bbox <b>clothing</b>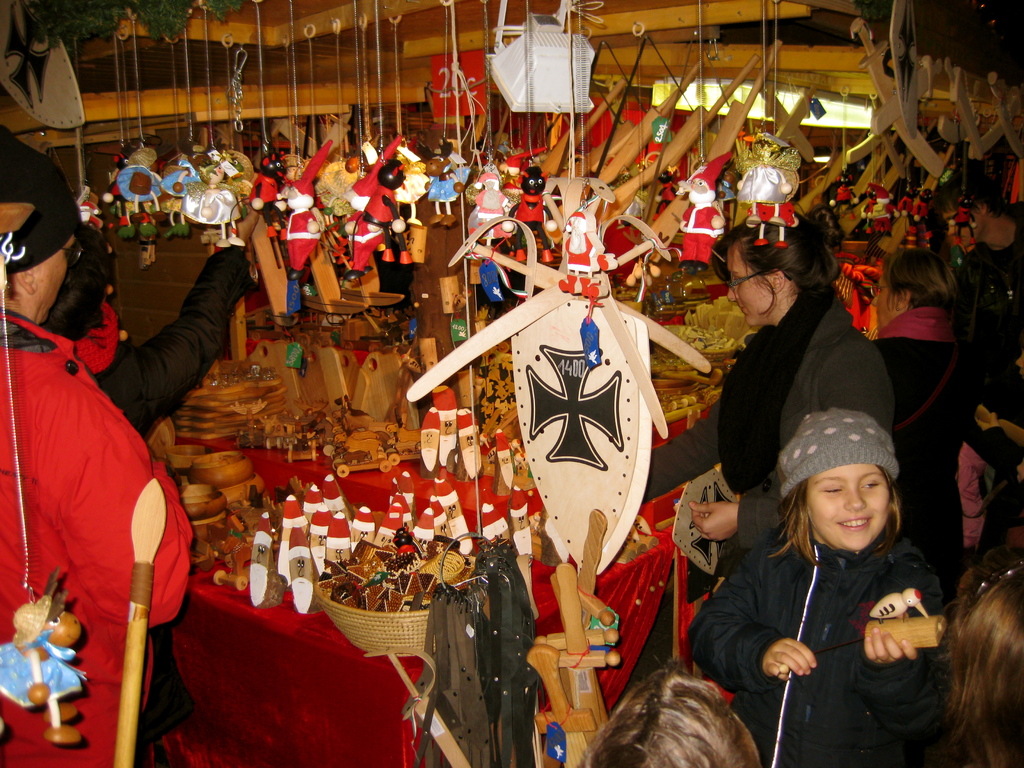
left=17, top=263, right=184, bottom=733
